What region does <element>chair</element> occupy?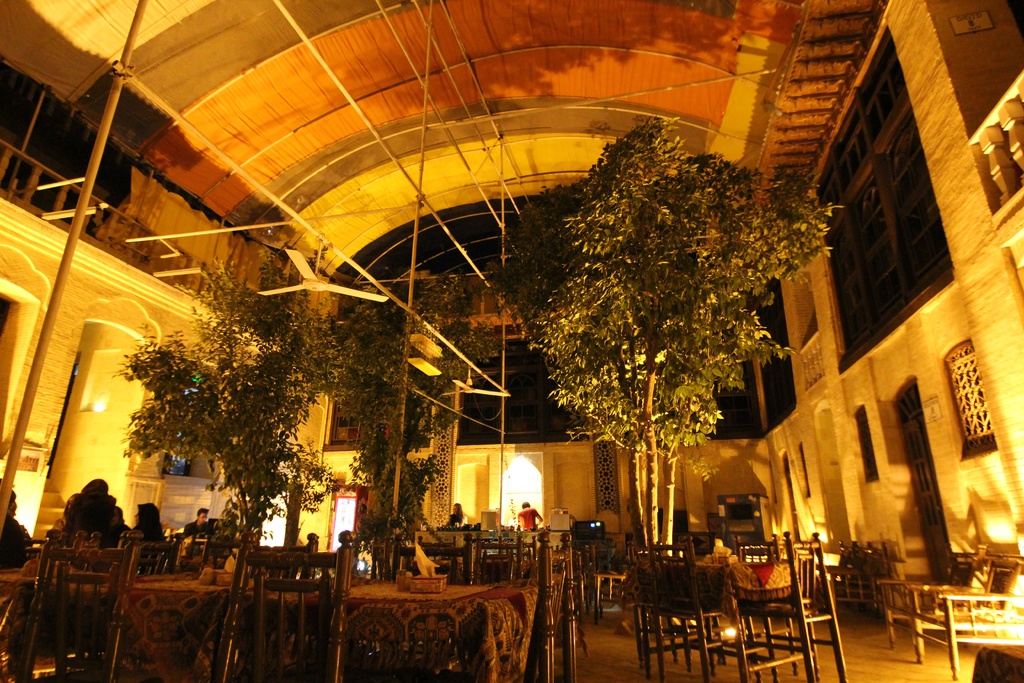
[x1=366, y1=531, x2=471, y2=682].
